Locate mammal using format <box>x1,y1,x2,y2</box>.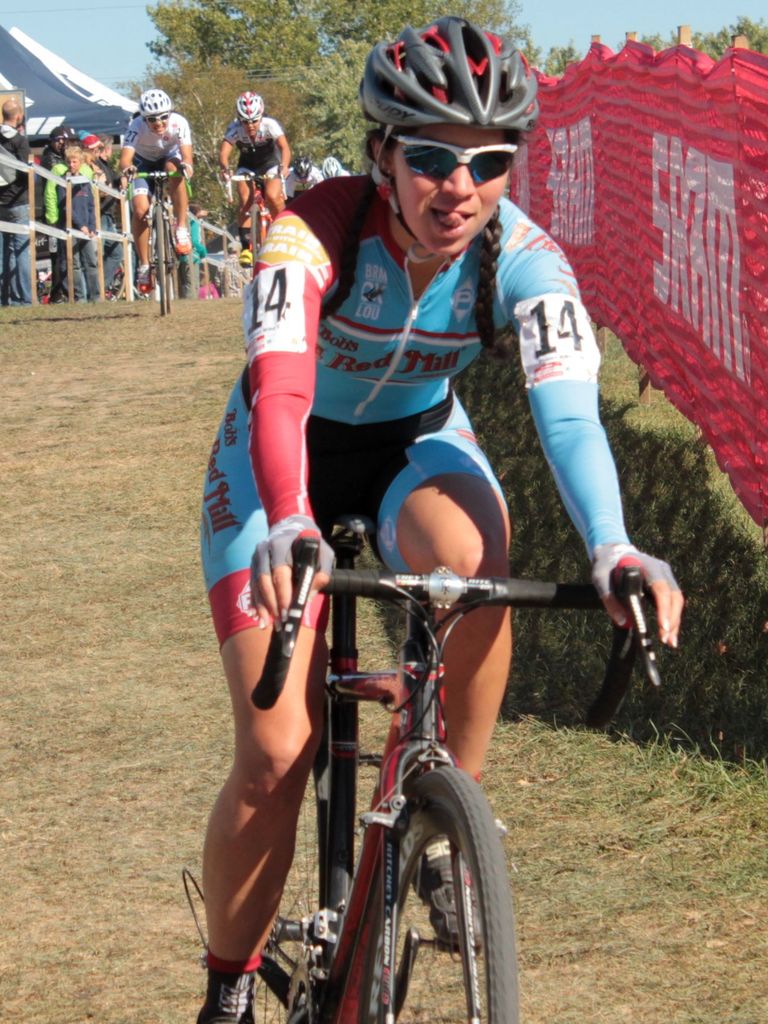
<box>216,89,287,264</box>.
